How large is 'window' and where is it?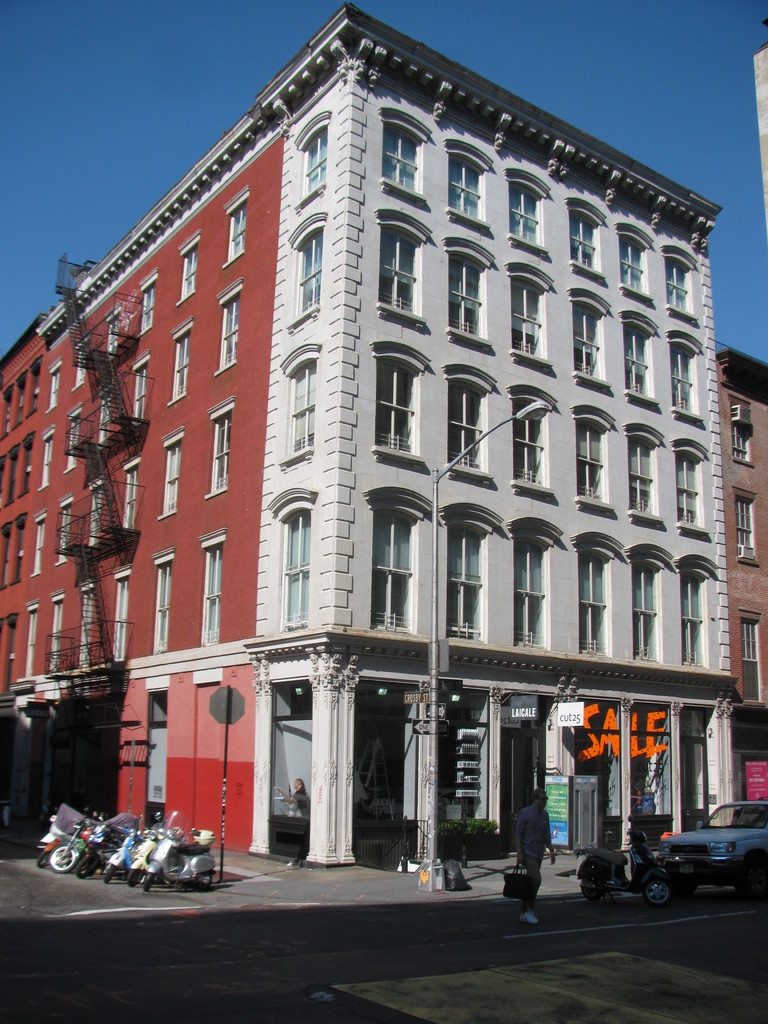
Bounding box: Rect(49, 591, 63, 669).
